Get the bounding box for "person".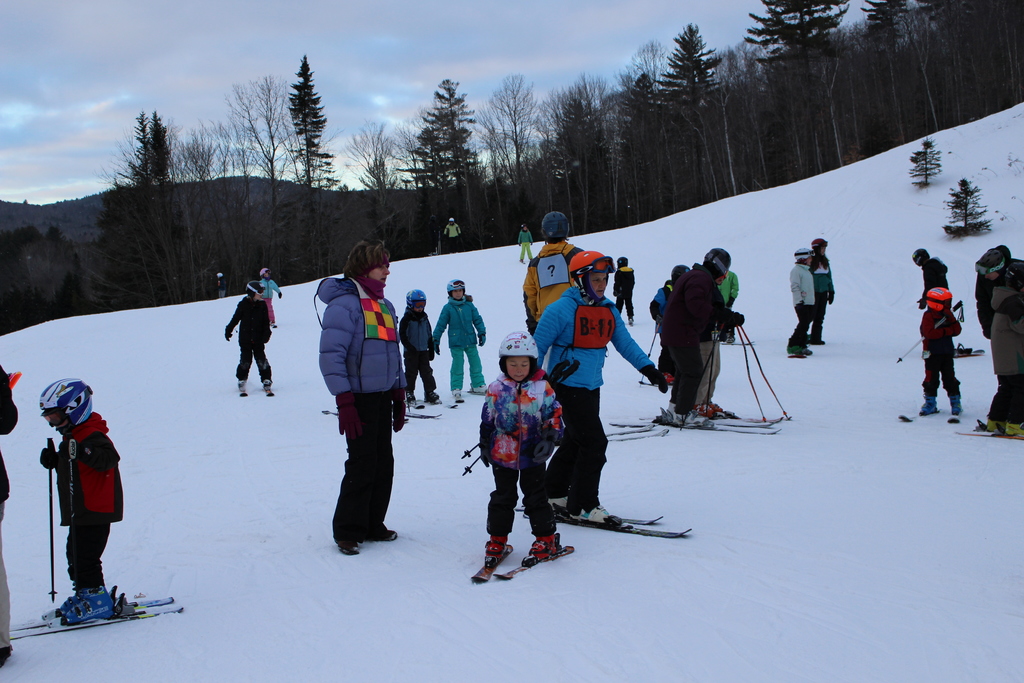
[left=786, top=247, right=819, bottom=362].
